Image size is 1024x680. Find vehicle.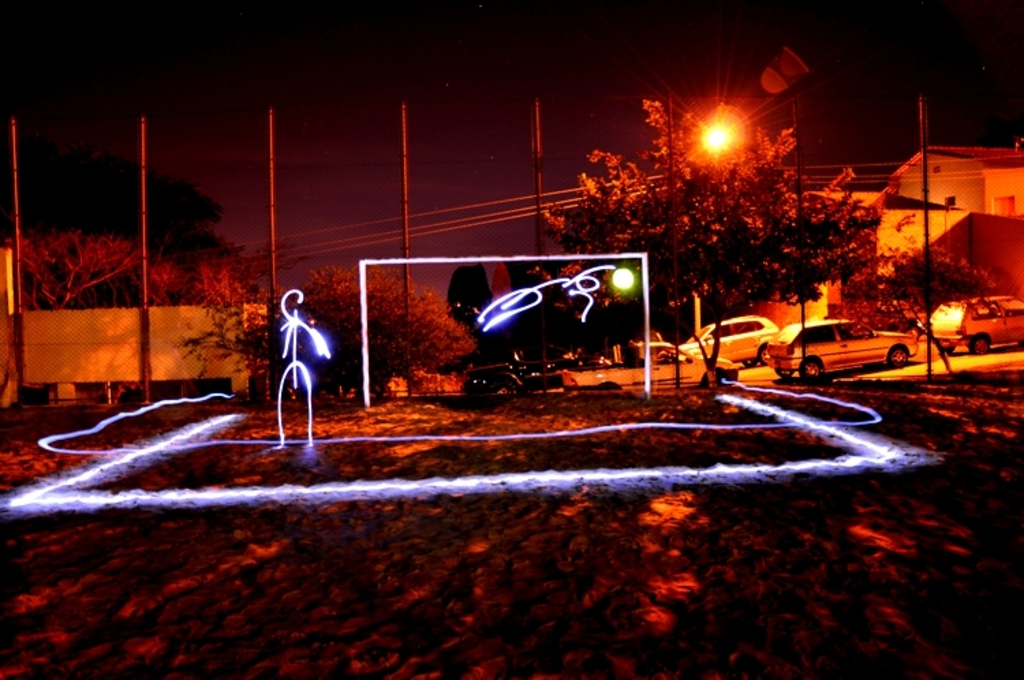
locate(926, 291, 1023, 356).
